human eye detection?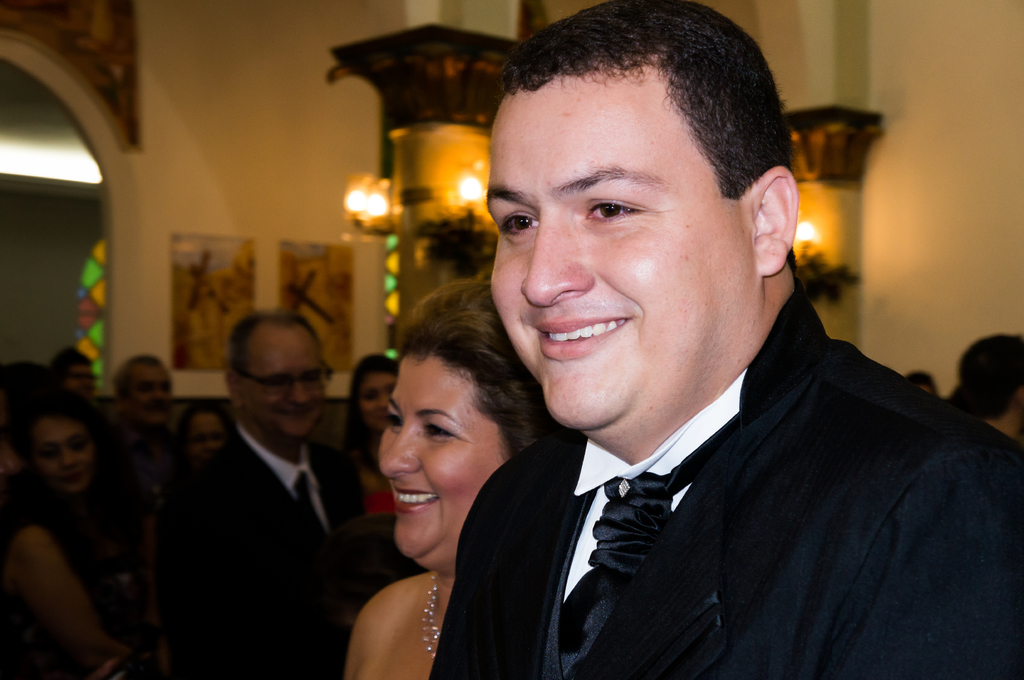
{"x1": 497, "y1": 209, "x2": 543, "y2": 244}
